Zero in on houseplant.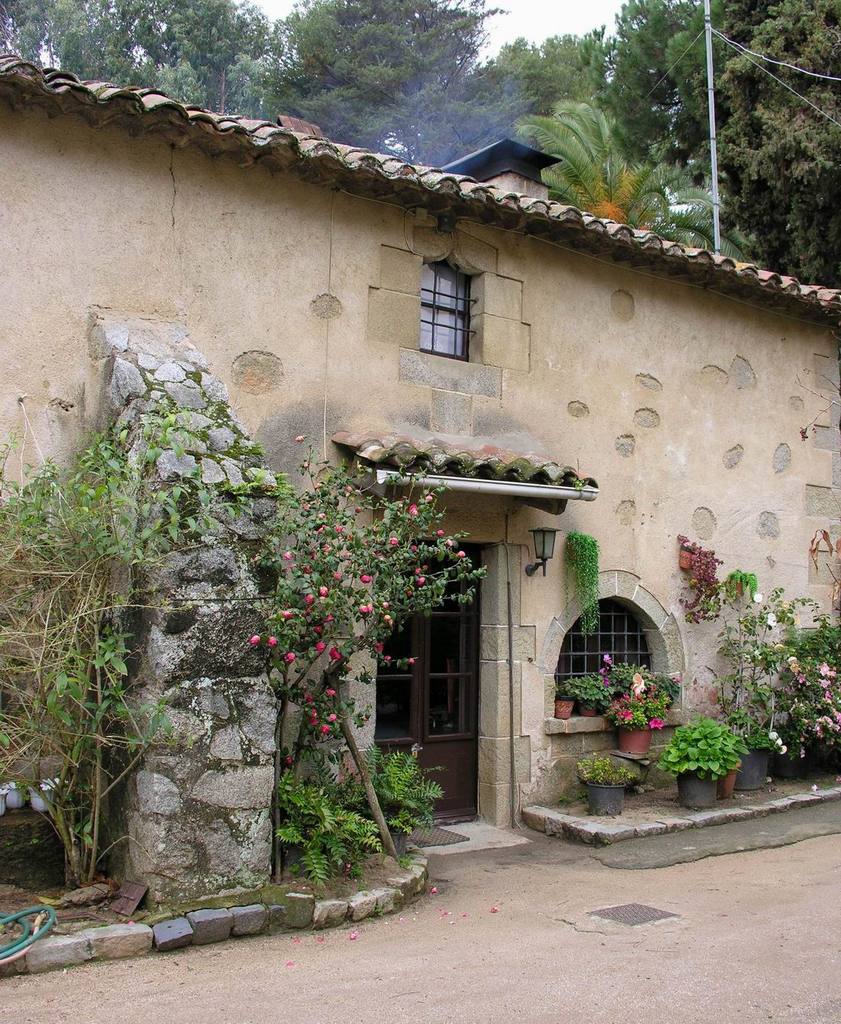
Zeroed in: region(759, 621, 840, 779).
